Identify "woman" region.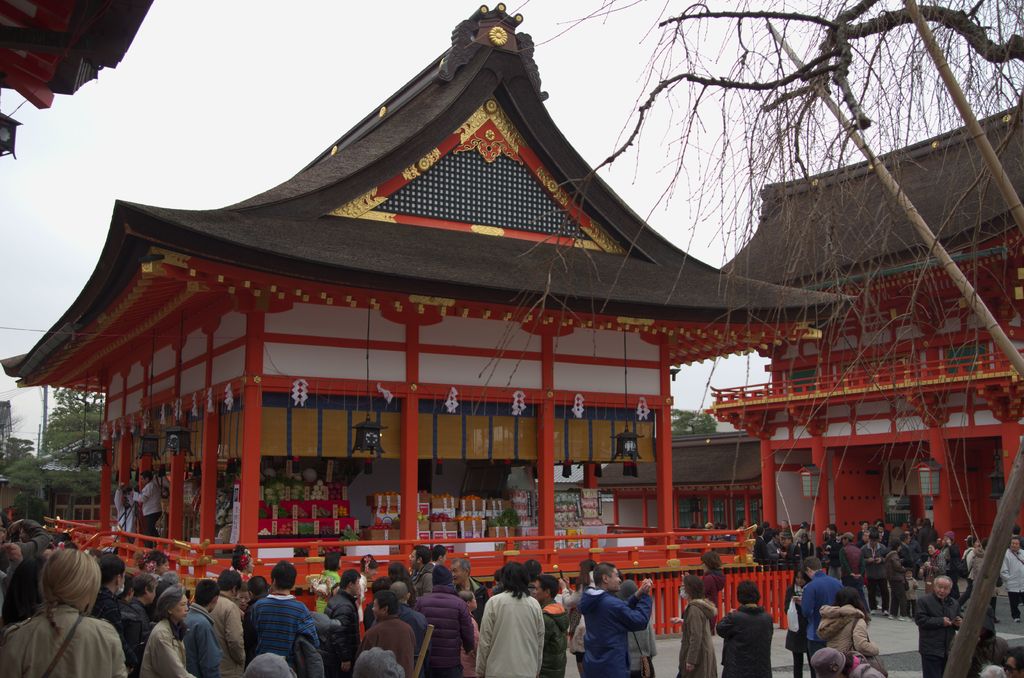
Region: <bbox>796, 533, 813, 558</bbox>.
